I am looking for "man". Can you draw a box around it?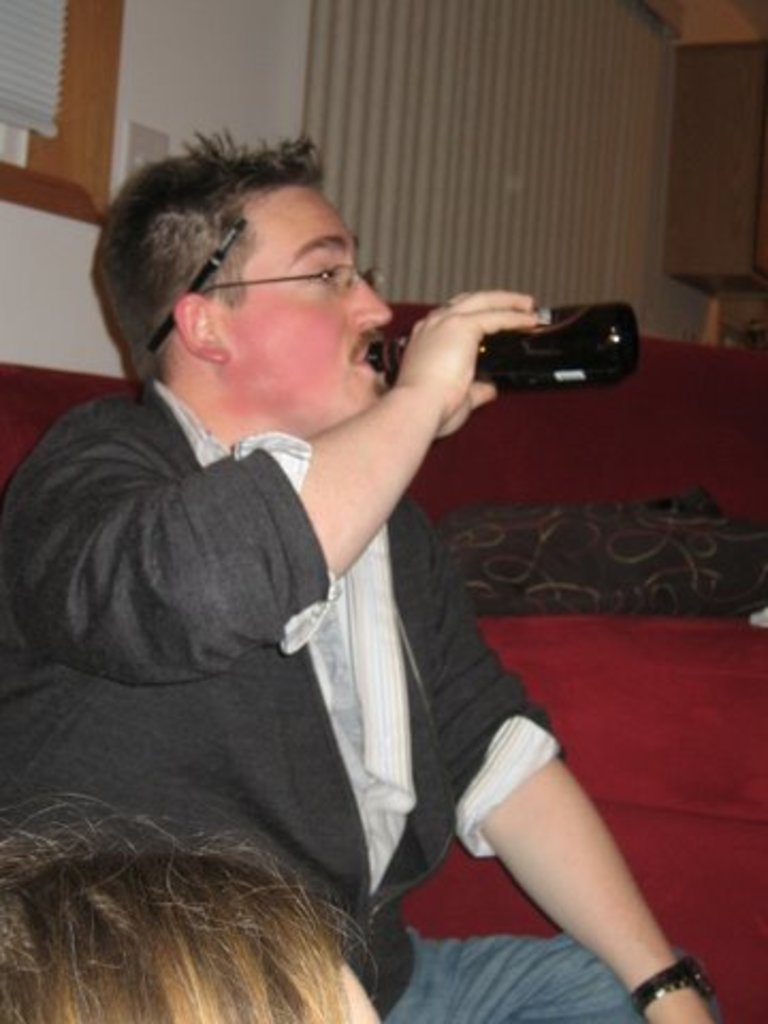
Sure, the bounding box is [left=0, top=124, right=725, bottom=1022].
